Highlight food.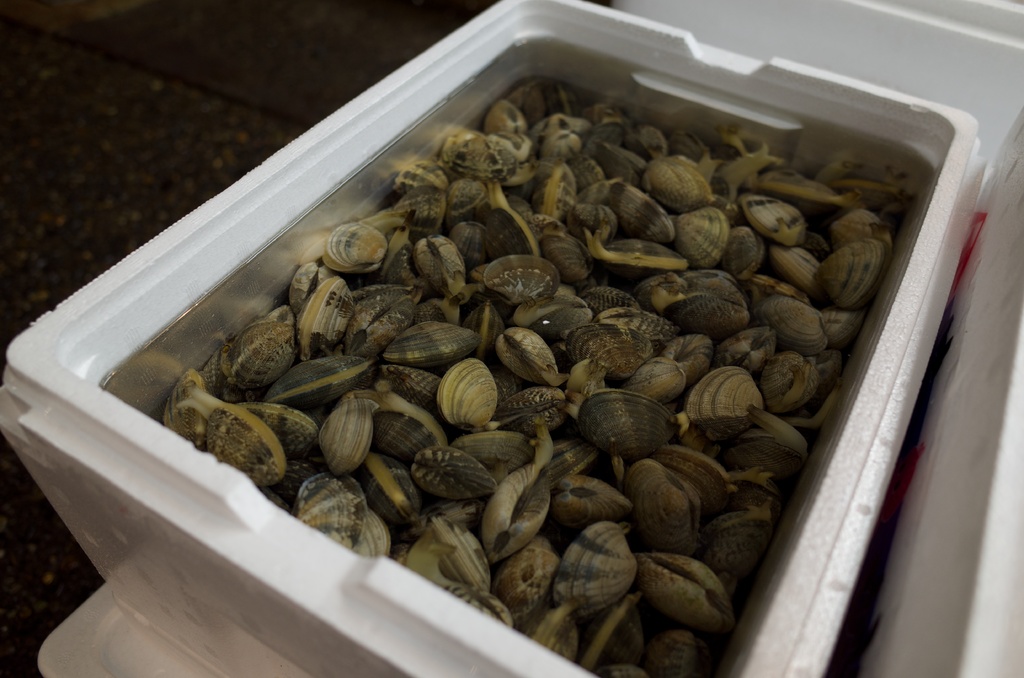
Highlighted region: (221, 313, 289, 388).
